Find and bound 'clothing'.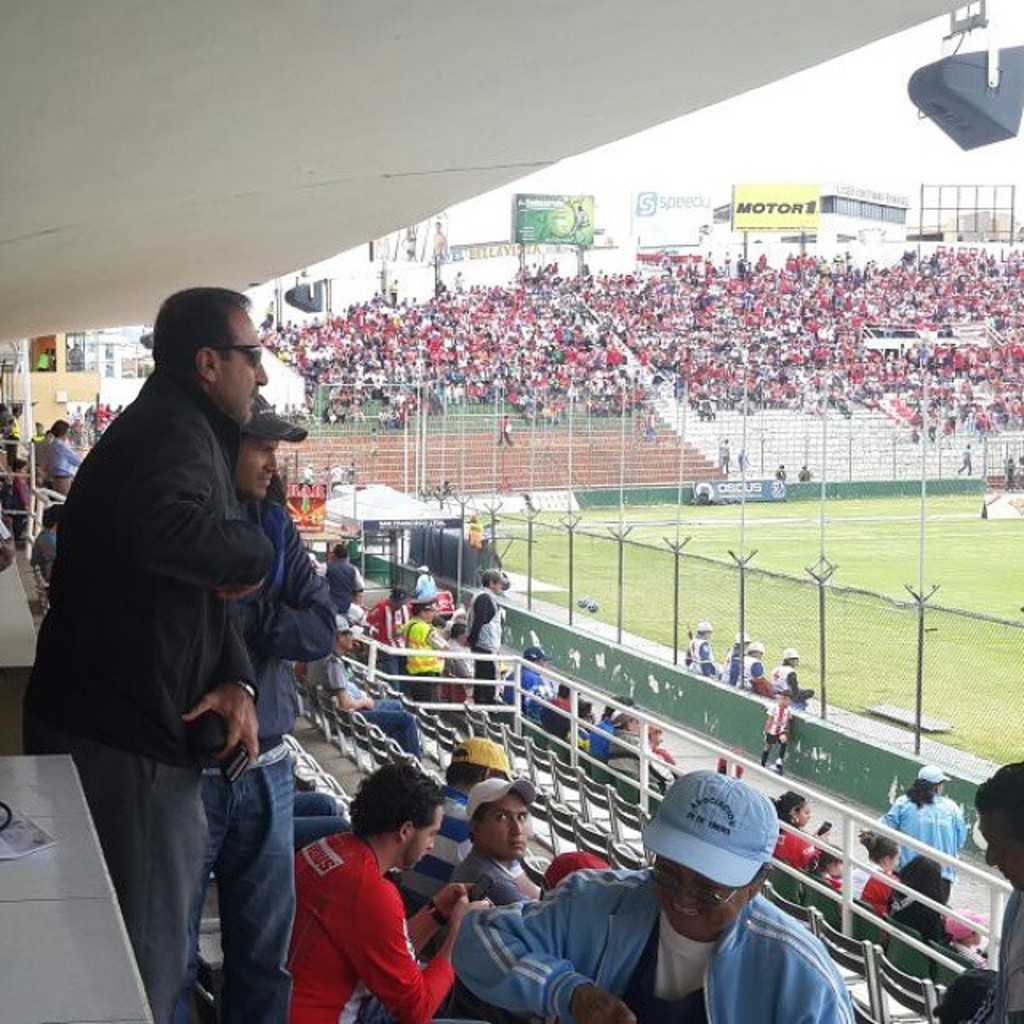
Bound: locate(301, 653, 424, 762).
